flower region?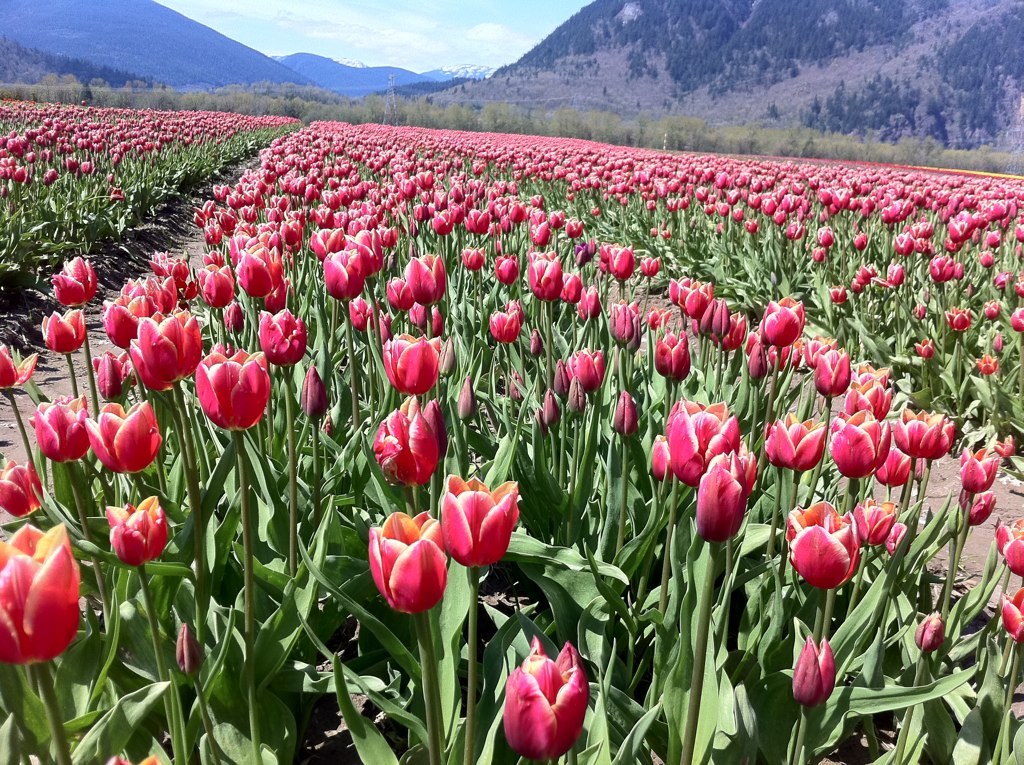
left=364, top=396, right=436, bottom=486
